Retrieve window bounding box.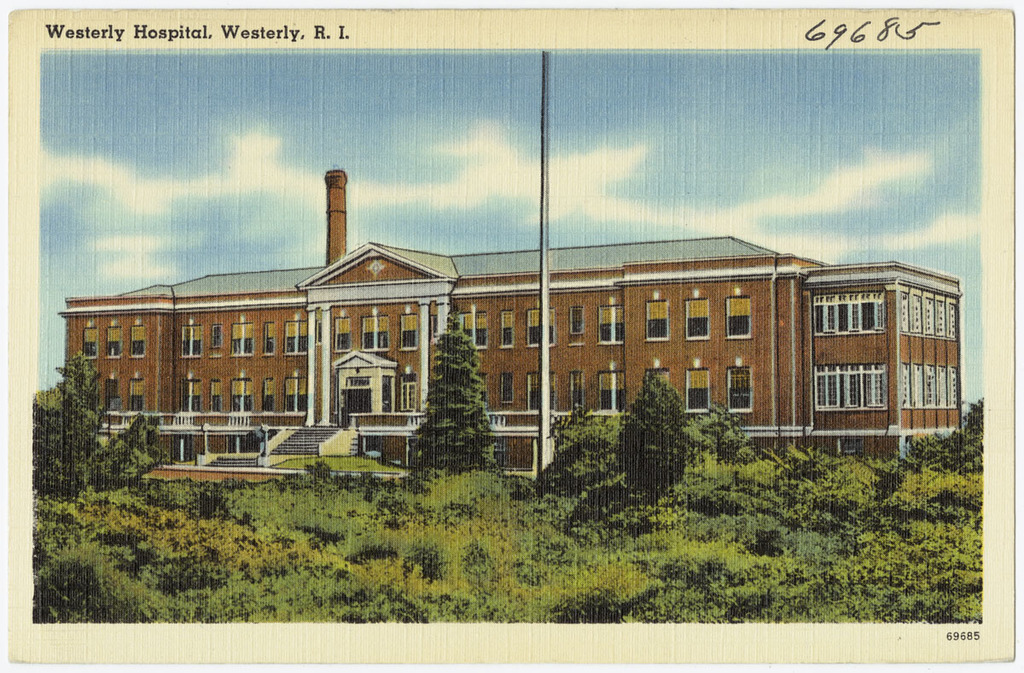
Bounding box: <region>181, 380, 202, 410</region>.
